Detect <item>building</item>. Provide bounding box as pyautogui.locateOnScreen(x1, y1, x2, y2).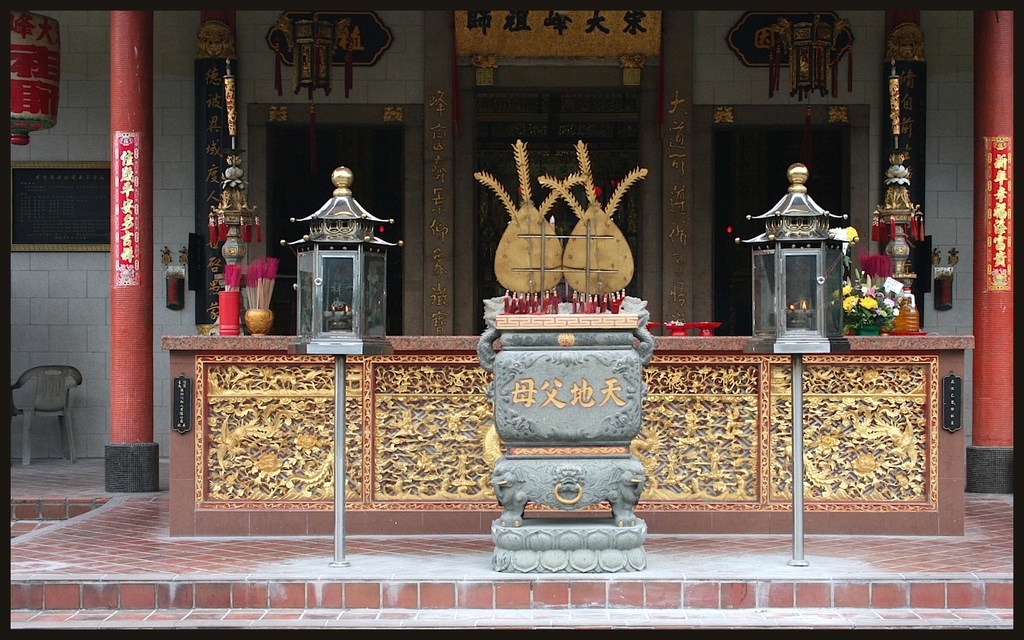
pyautogui.locateOnScreen(14, 9, 1017, 629).
